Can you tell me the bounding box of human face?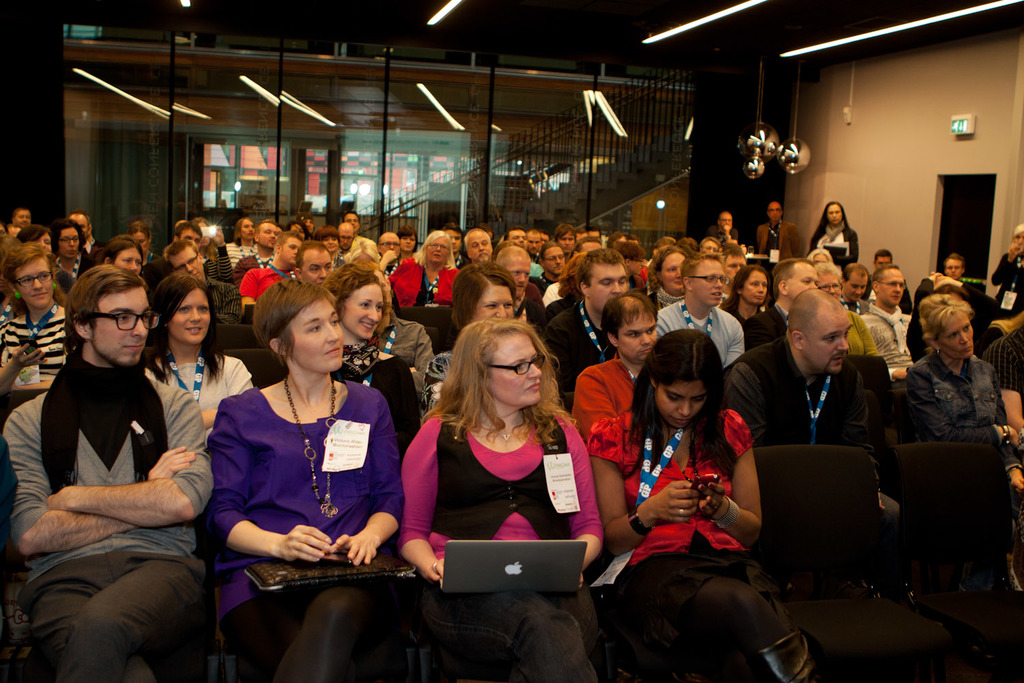
left=468, top=232, right=493, bottom=262.
